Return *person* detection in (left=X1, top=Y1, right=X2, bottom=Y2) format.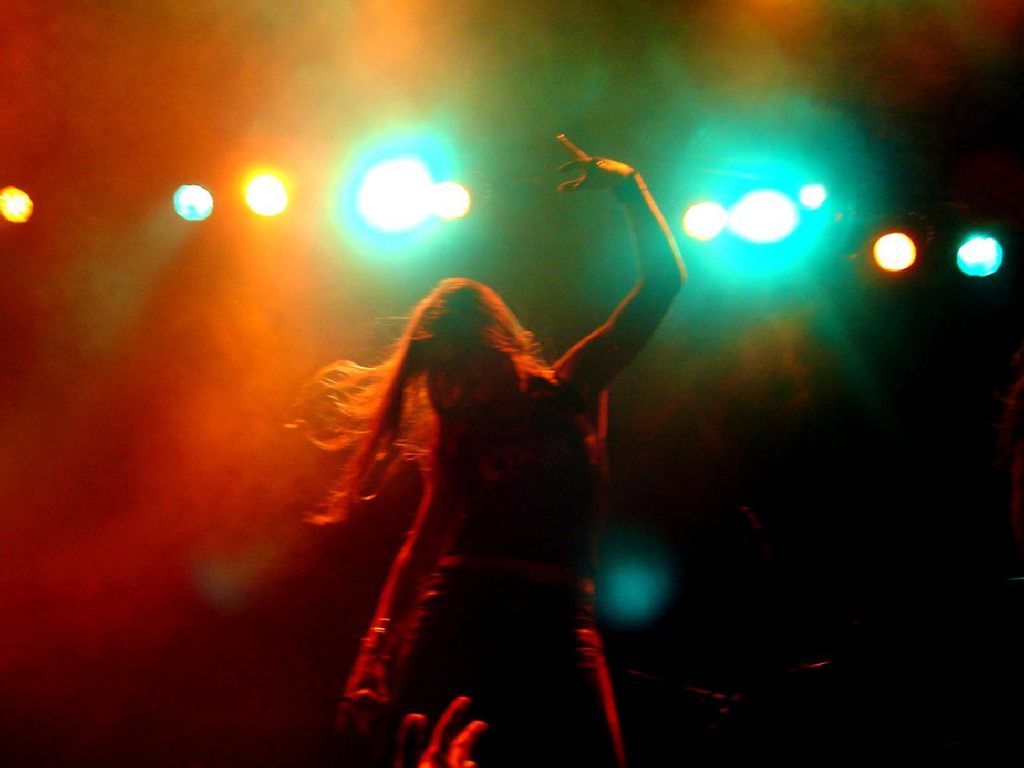
(left=295, top=180, right=670, bottom=745).
